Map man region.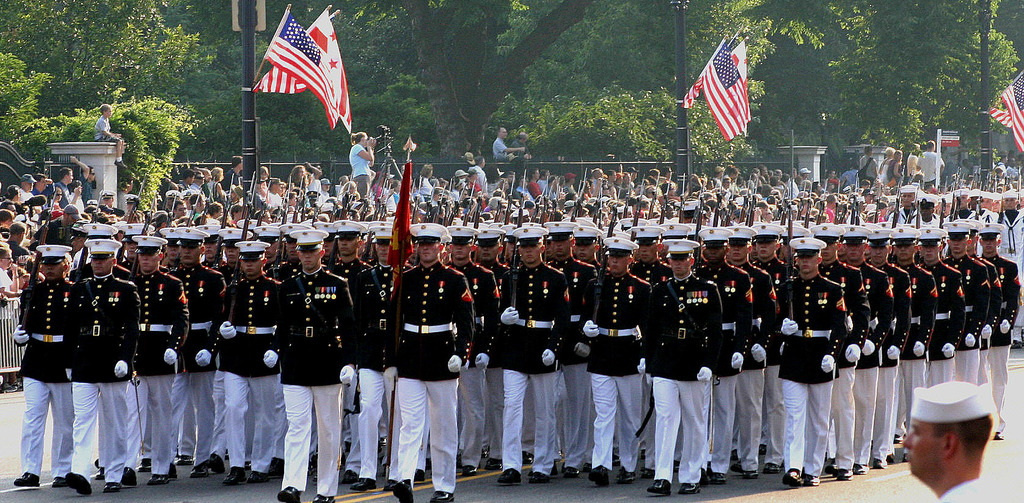
Mapped to 612, 172, 630, 198.
